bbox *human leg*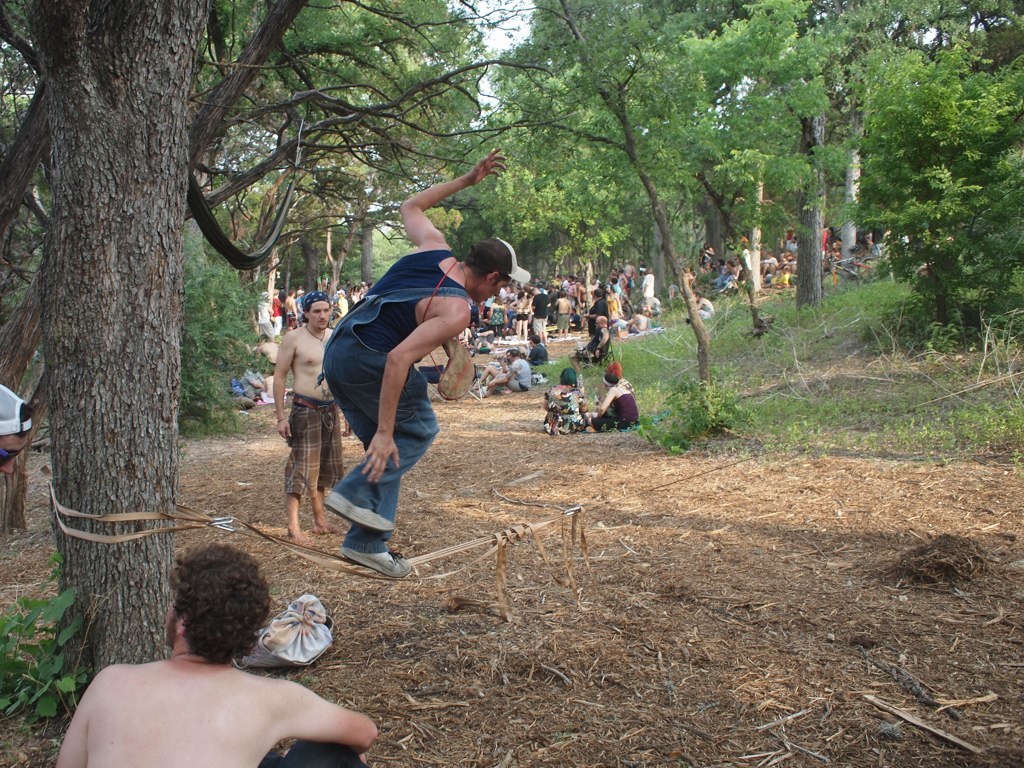
463/367/497/393
